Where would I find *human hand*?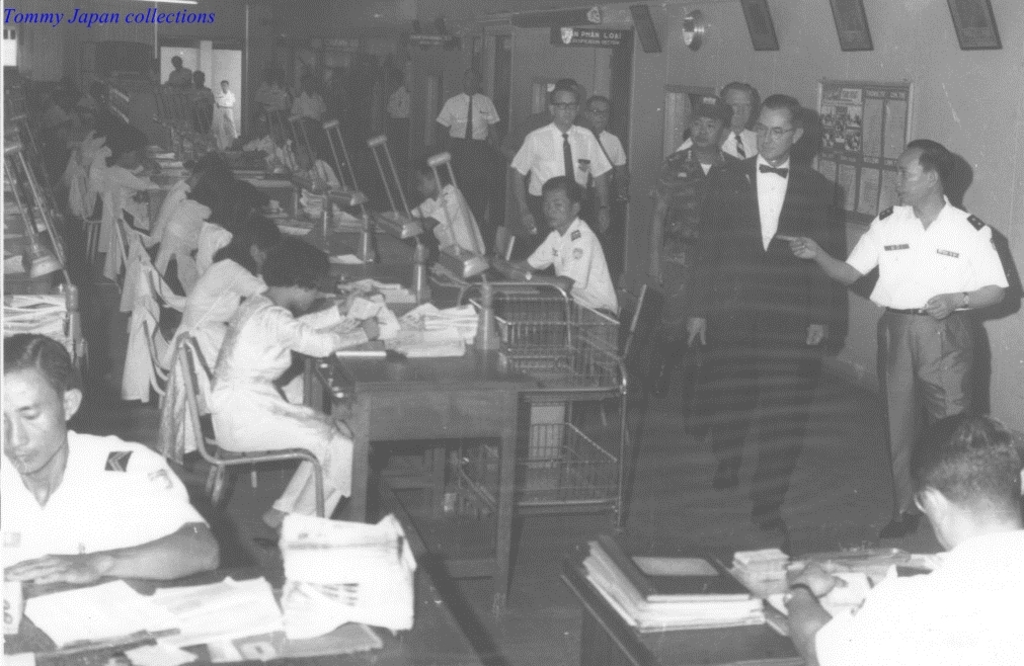
At BBox(596, 211, 613, 234).
